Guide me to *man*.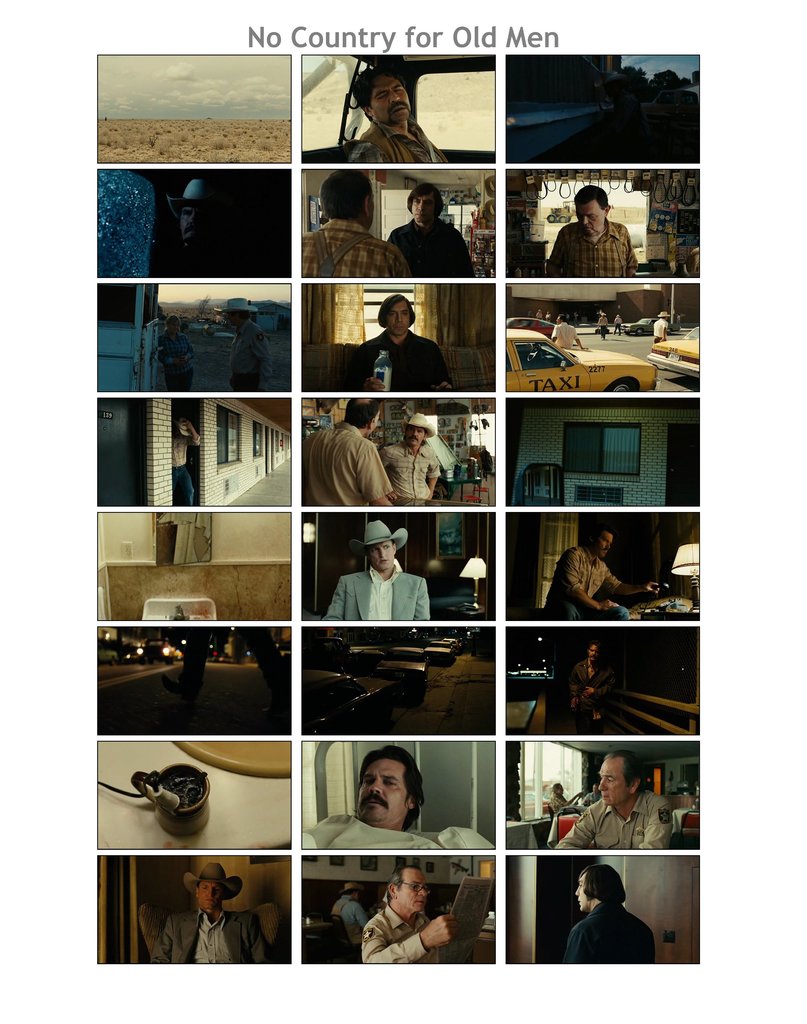
Guidance: locate(387, 186, 473, 274).
